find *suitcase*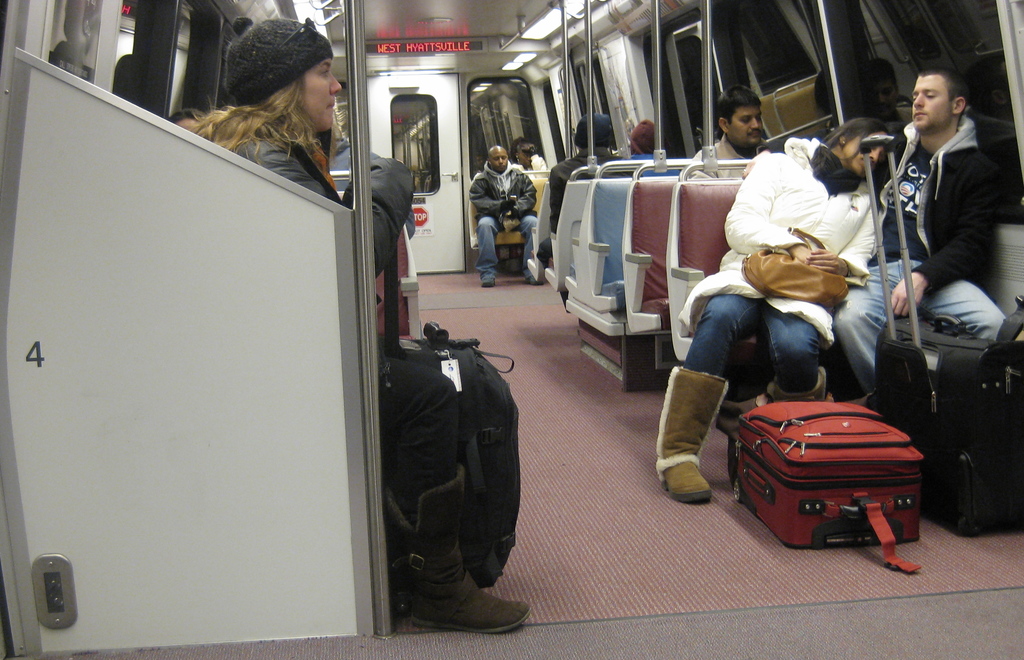
<bbox>857, 131, 1023, 540</bbox>
